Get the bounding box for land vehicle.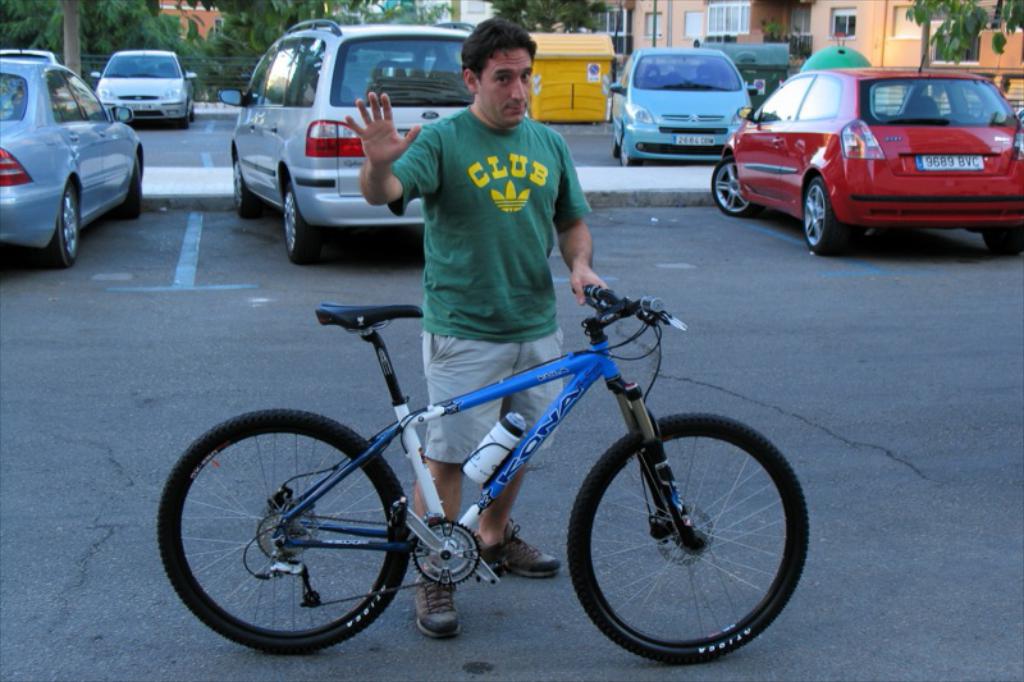
bbox(0, 47, 145, 262).
